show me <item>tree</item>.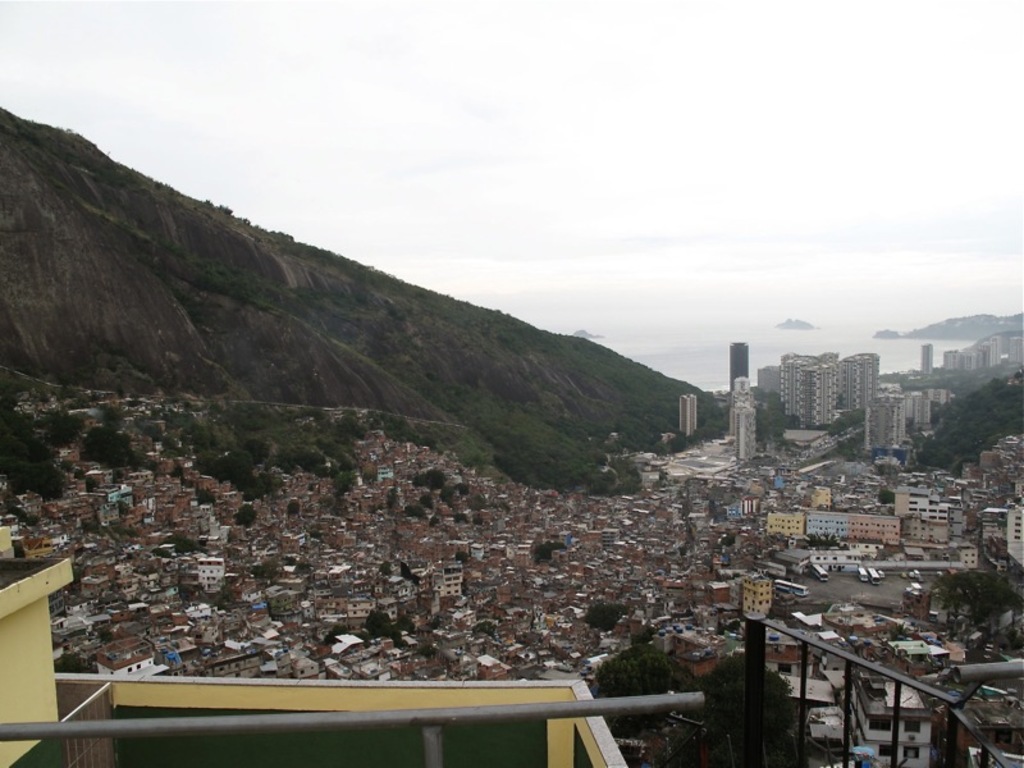
<item>tree</item> is here: 353/608/398/644.
